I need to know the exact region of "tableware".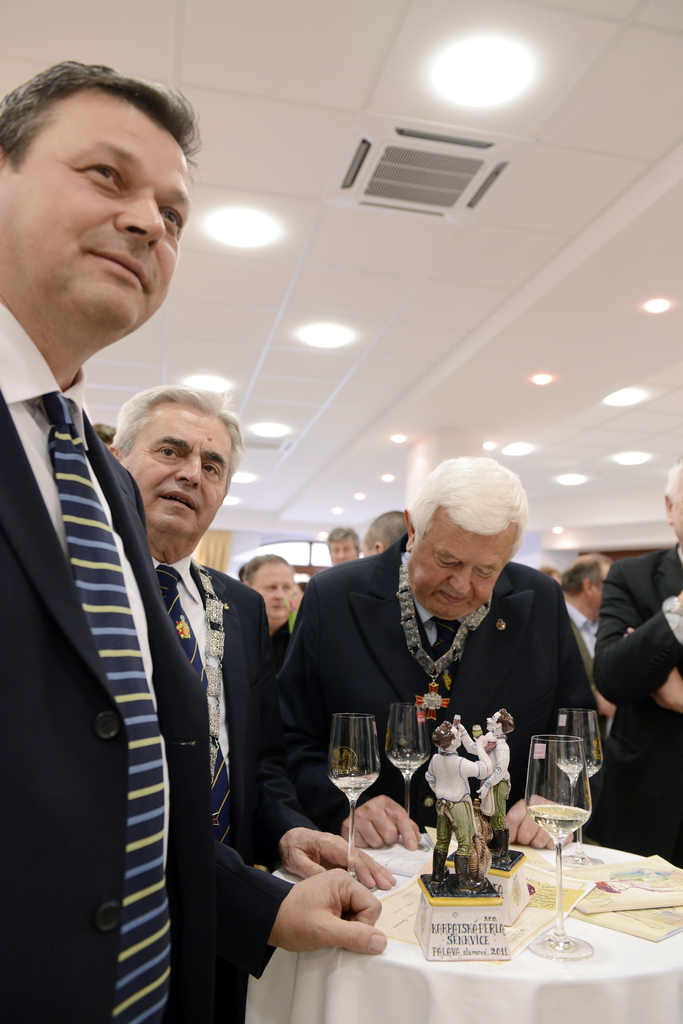
Region: locate(380, 701, 434, 855).
